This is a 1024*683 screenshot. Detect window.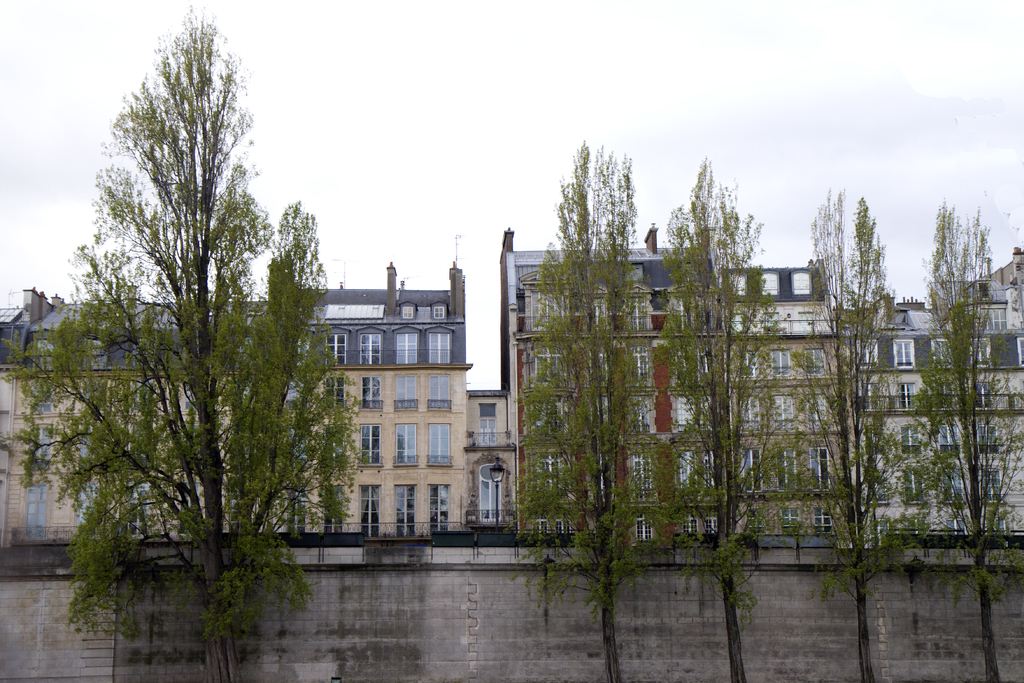
[741,450,761,496].
